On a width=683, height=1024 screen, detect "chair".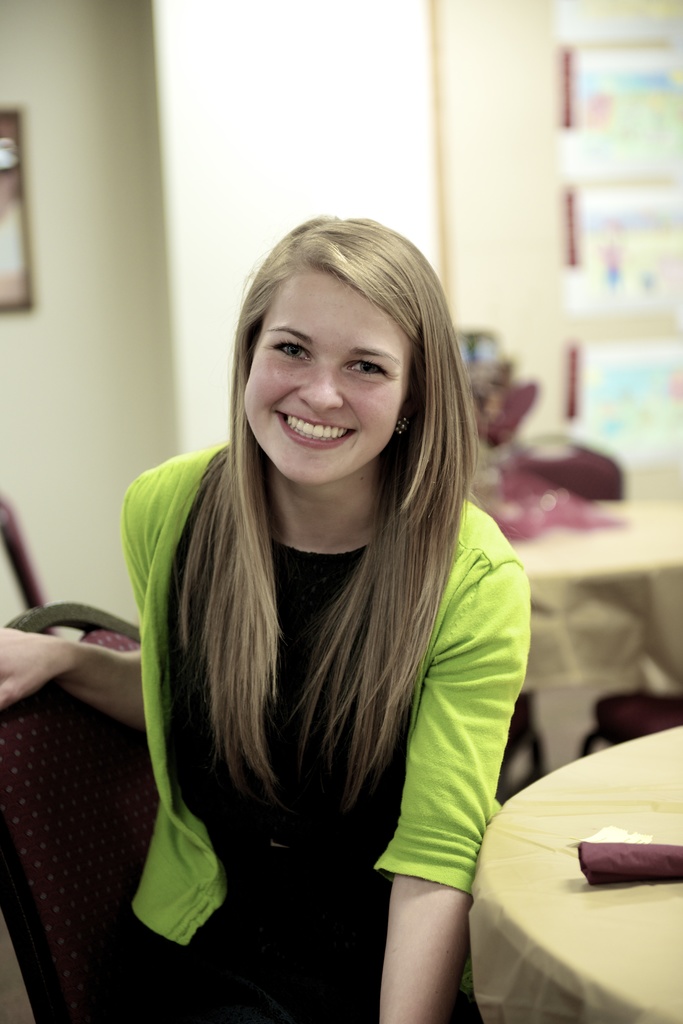
(0, 492, 58, 637).
